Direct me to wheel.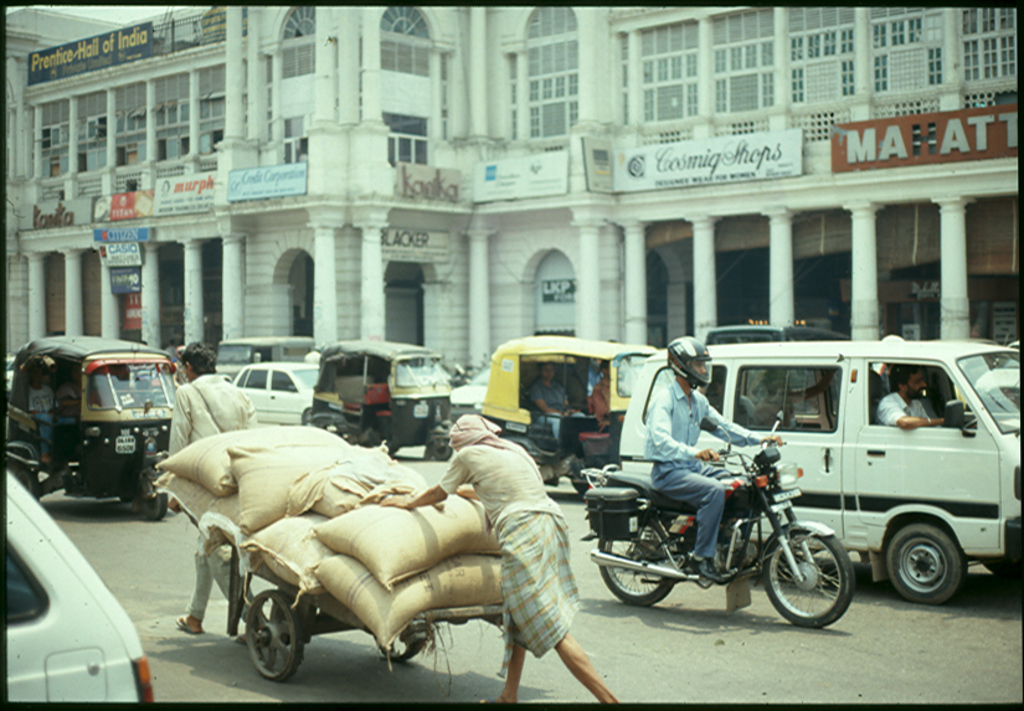
Direction: <box>133,484,170,525</box>.
